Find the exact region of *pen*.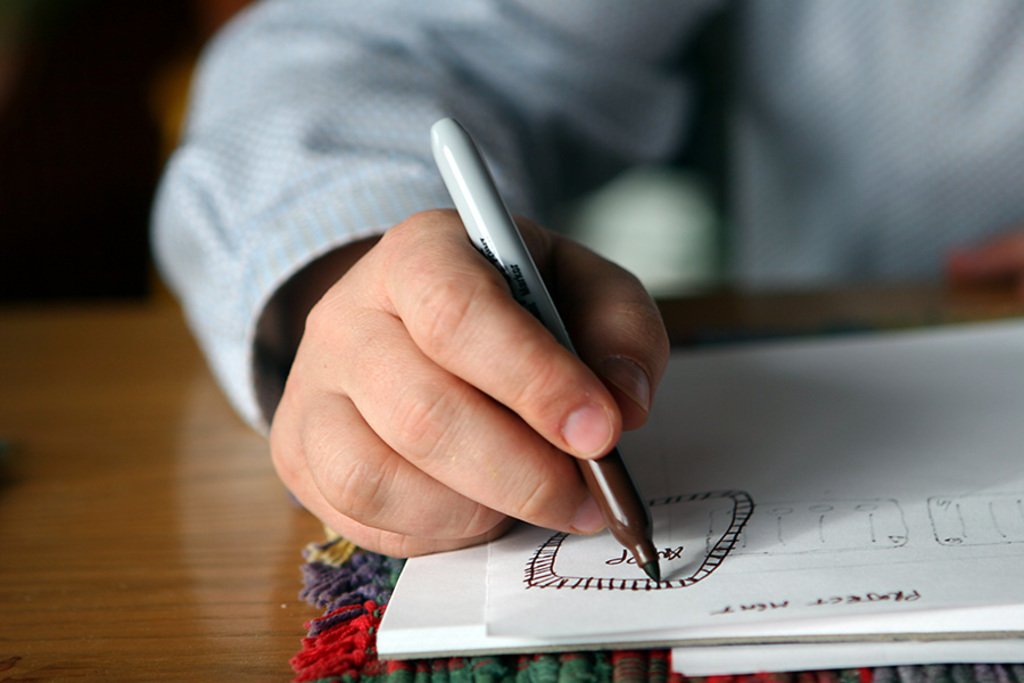
Exact region: rect(428, 115, 669, 586).
